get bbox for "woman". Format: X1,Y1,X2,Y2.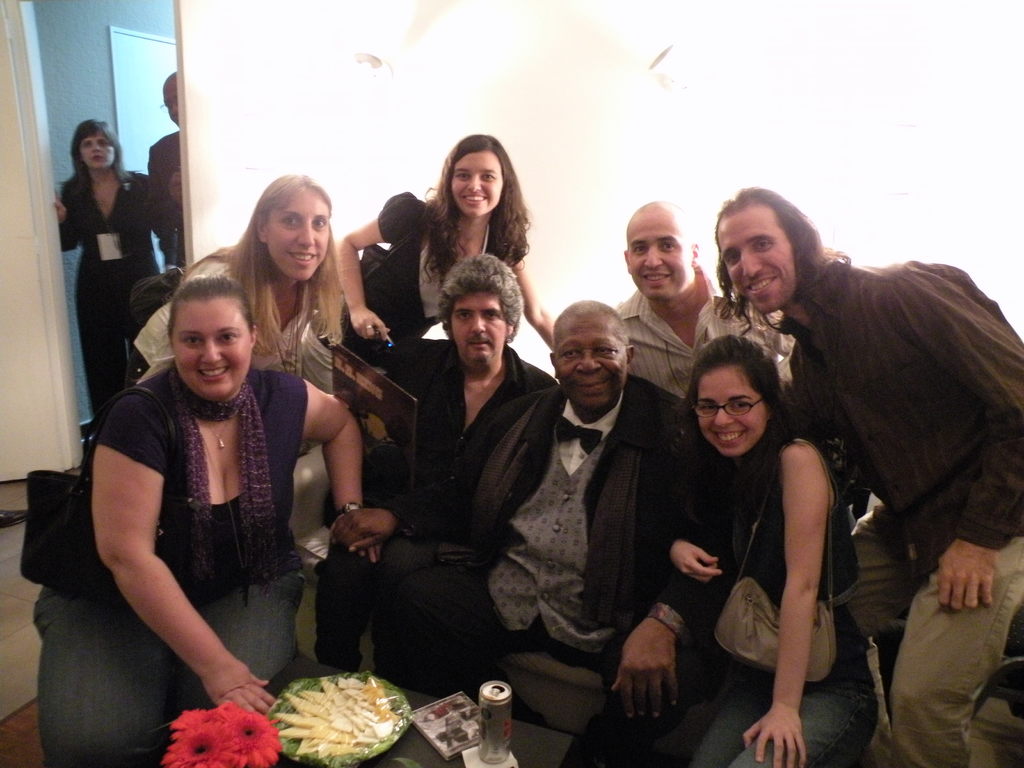
67,215,342,746.
